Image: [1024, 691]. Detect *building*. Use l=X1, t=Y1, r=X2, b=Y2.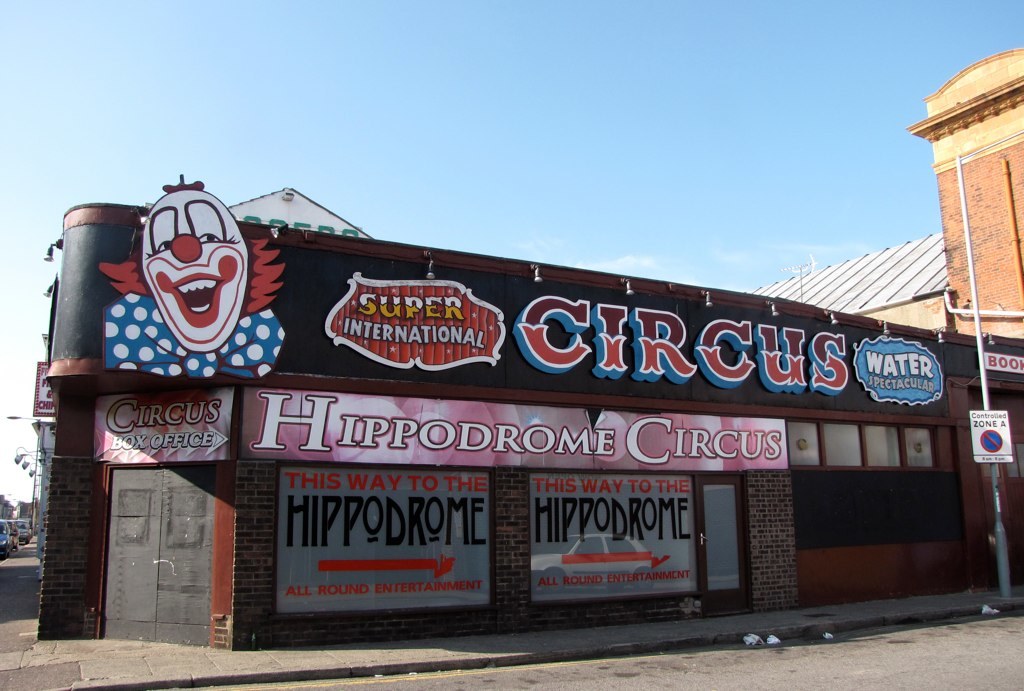
l=46, t=173, r=953, b=651.
